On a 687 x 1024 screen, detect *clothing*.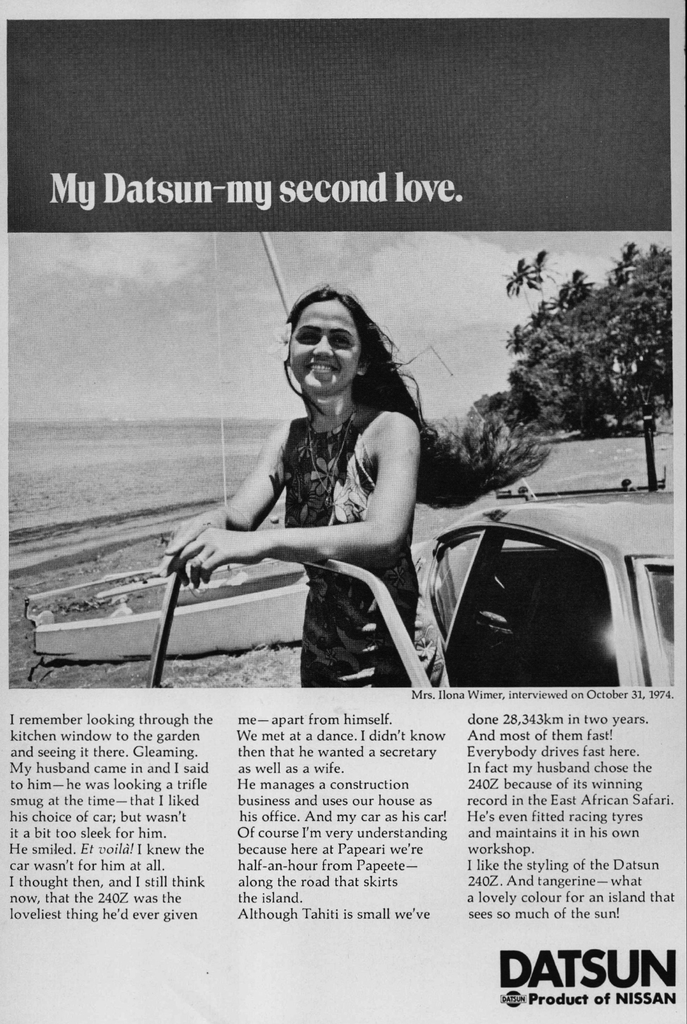
223 357 506 646.
